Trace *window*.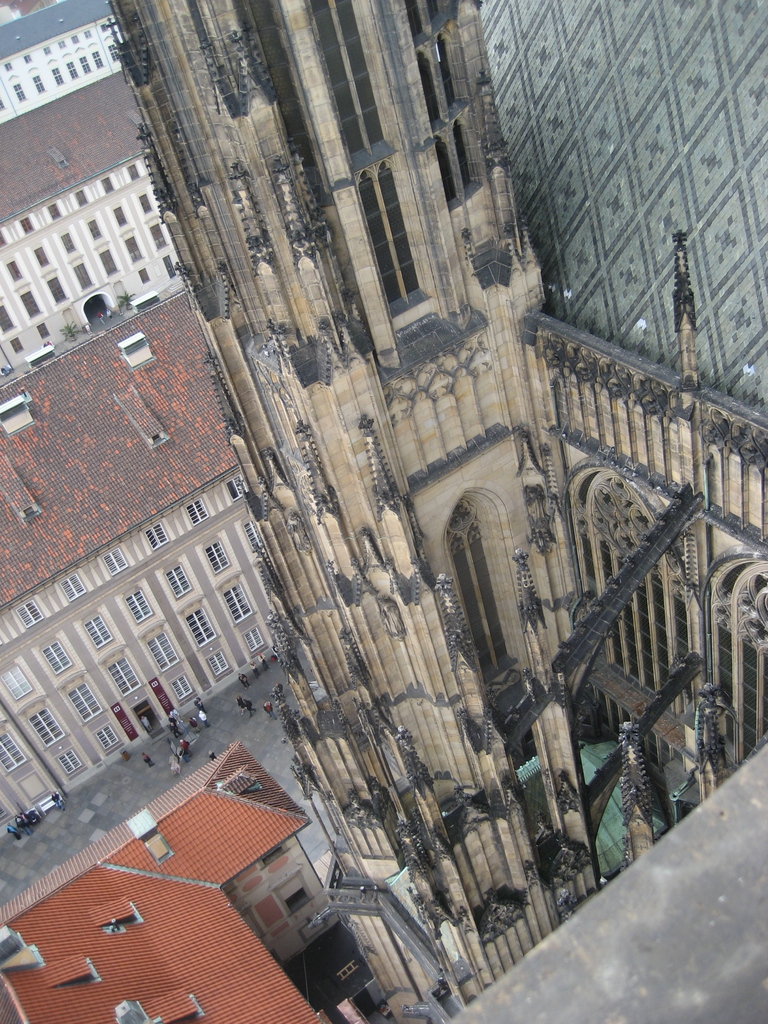
Traced to (x1=66, y1=682, x2=104, y2=720).
